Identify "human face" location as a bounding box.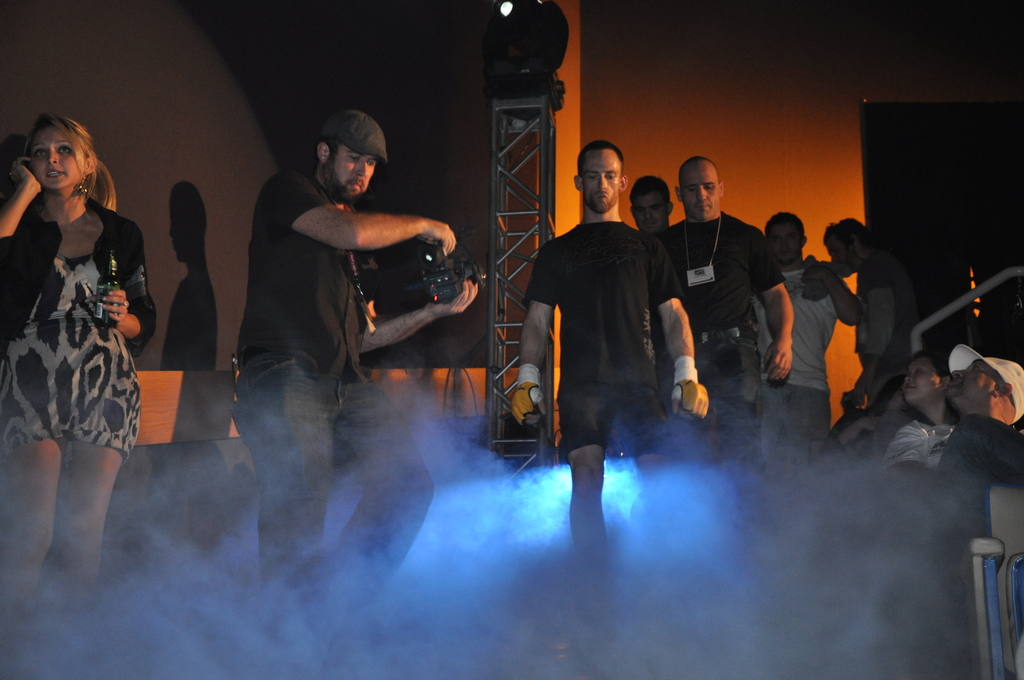
region(952, 357, 995, 405).
